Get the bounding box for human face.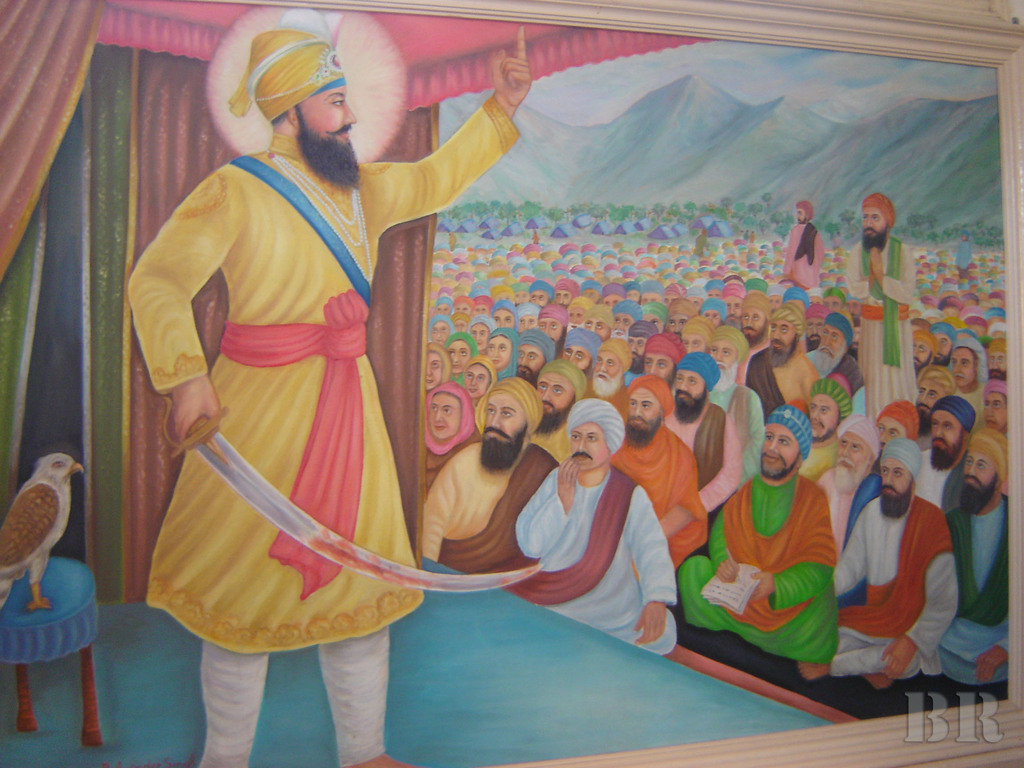
<region>453, 301, 472, 315</region>.
